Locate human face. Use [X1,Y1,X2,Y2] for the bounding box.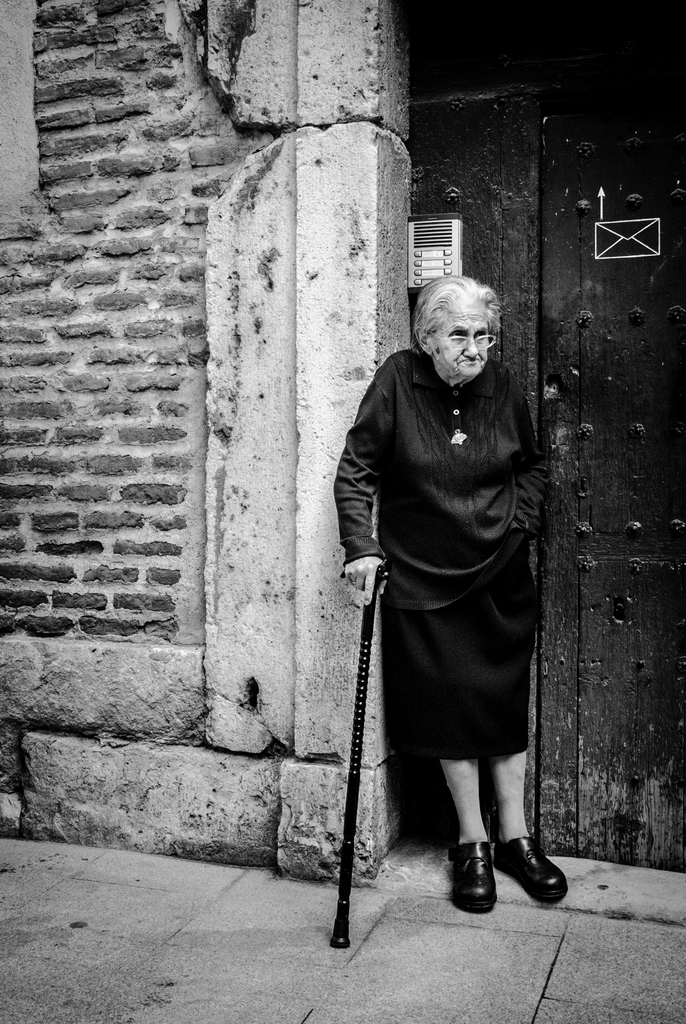
[439,305,489,371].
